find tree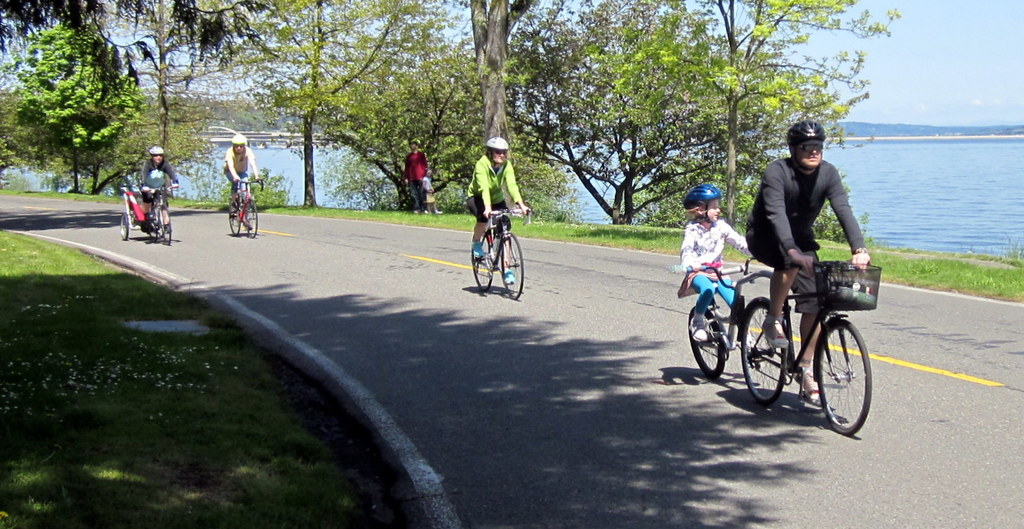
(574,0,897,231)
